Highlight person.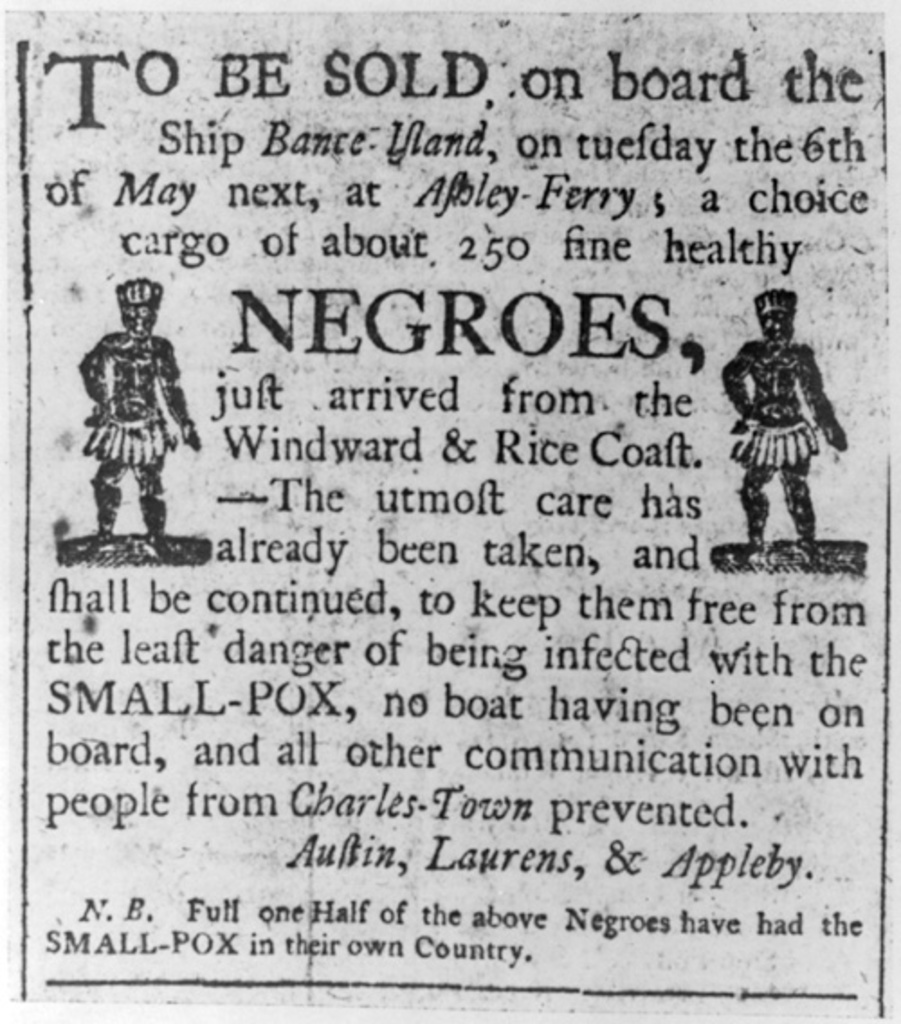
Highlighted region: 714:278:849:559.
